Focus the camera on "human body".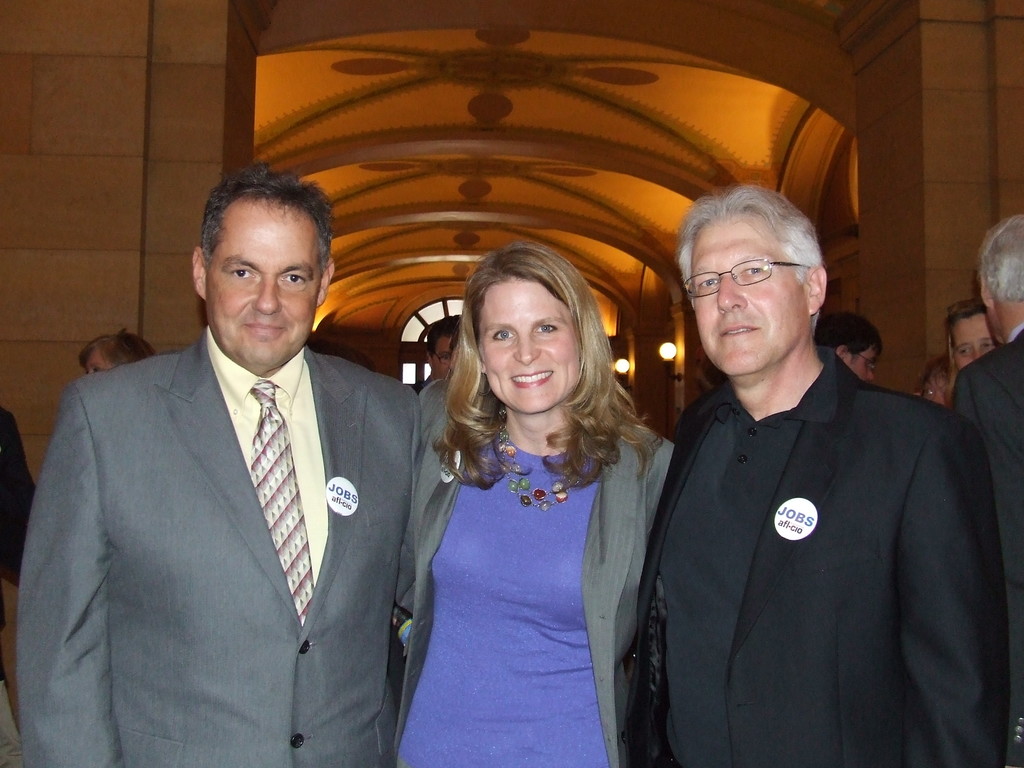
Focus region: select_region(394, 251, 655, 767).
